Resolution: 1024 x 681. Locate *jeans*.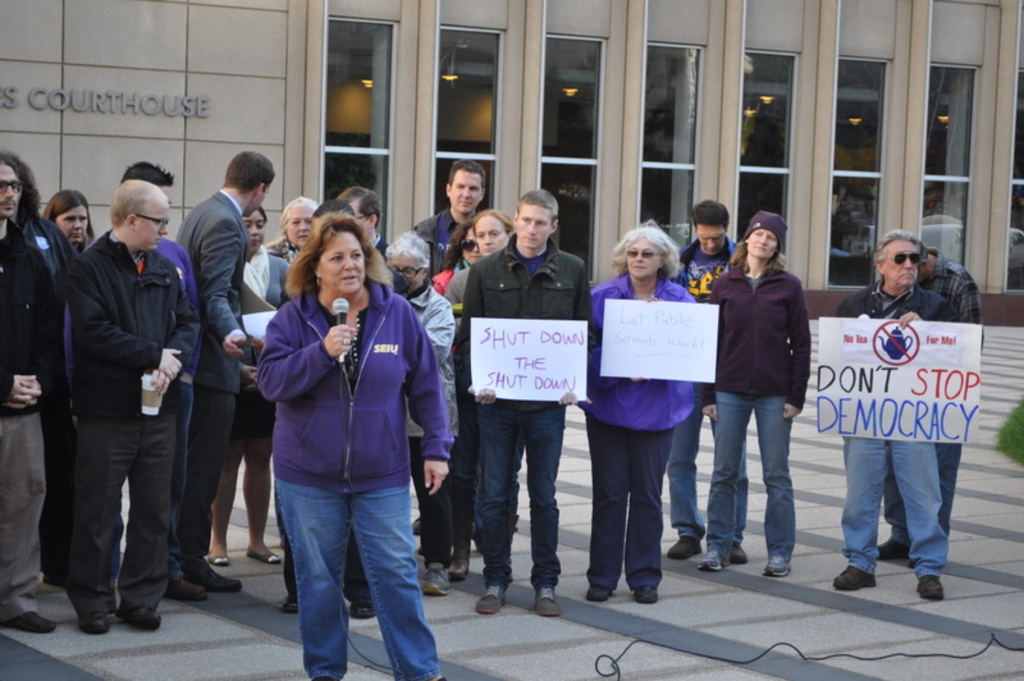
[left=887, top=440, right=964, bottom=539].
